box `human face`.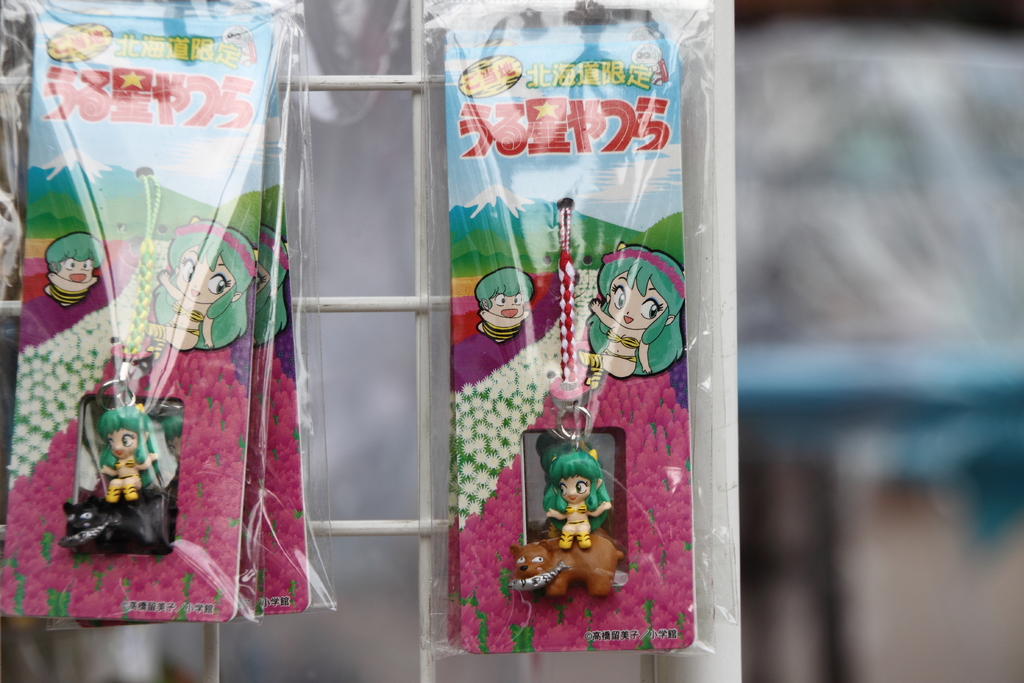
(x1=56, y1=256, x2=90, y2=283).
